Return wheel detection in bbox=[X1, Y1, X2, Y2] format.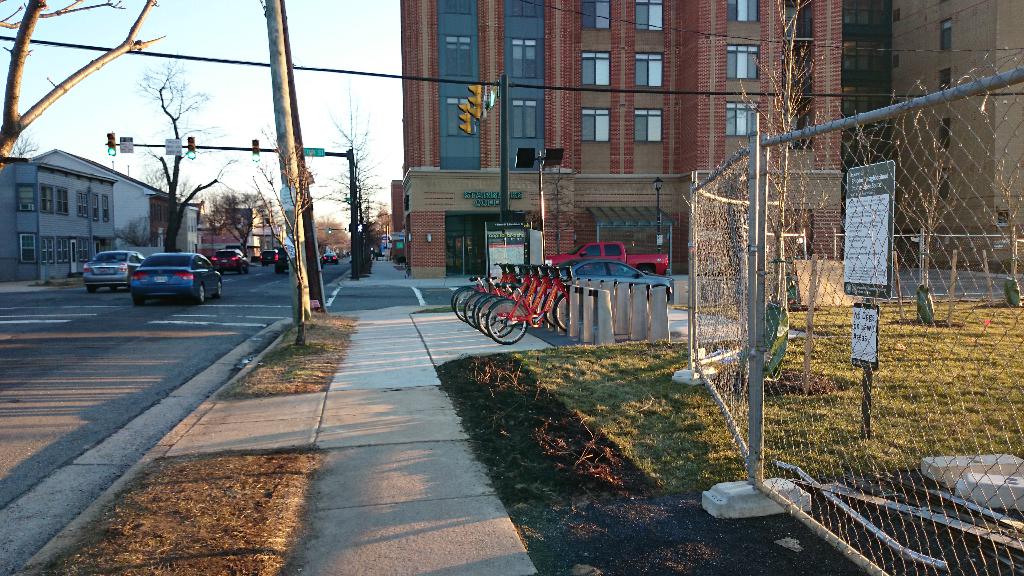
bbox=[490, 302, 528, 343].
